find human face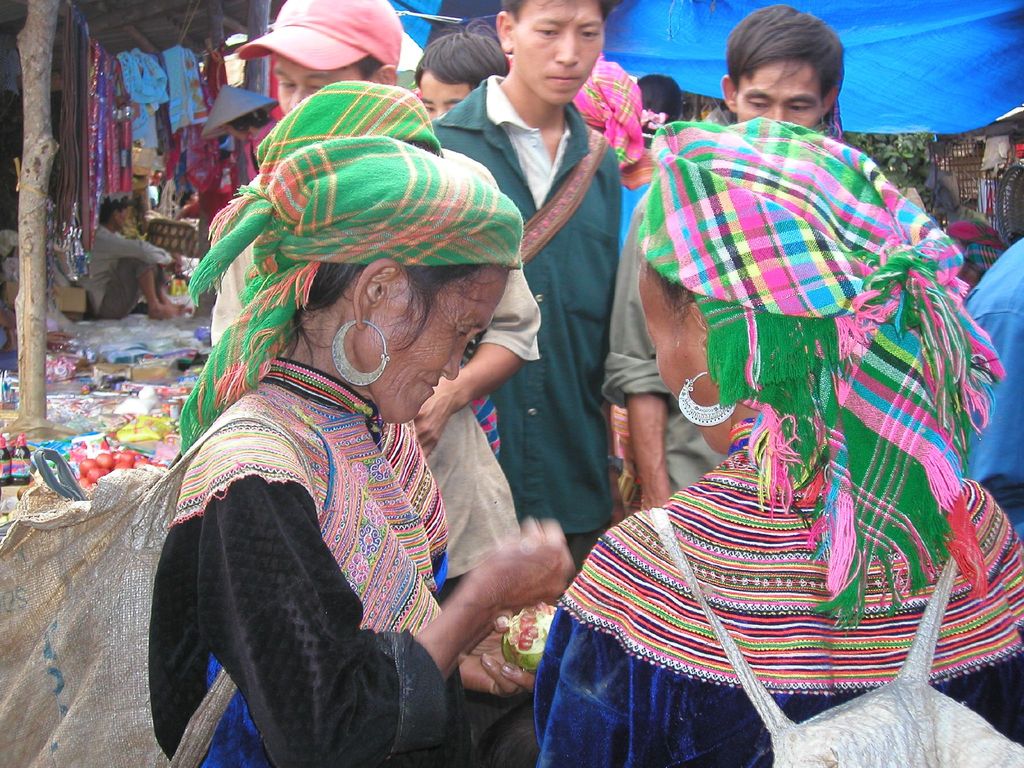
[365, 266, 508, 419]
